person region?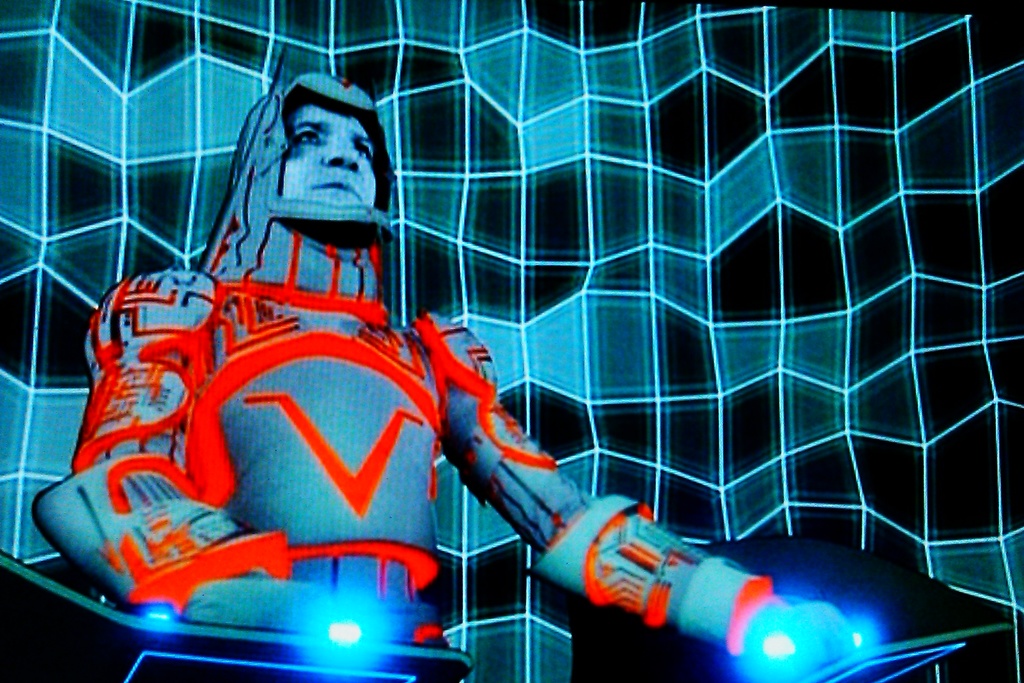
pyautogui.locateOnScreen(33, 67, 865, 682)
